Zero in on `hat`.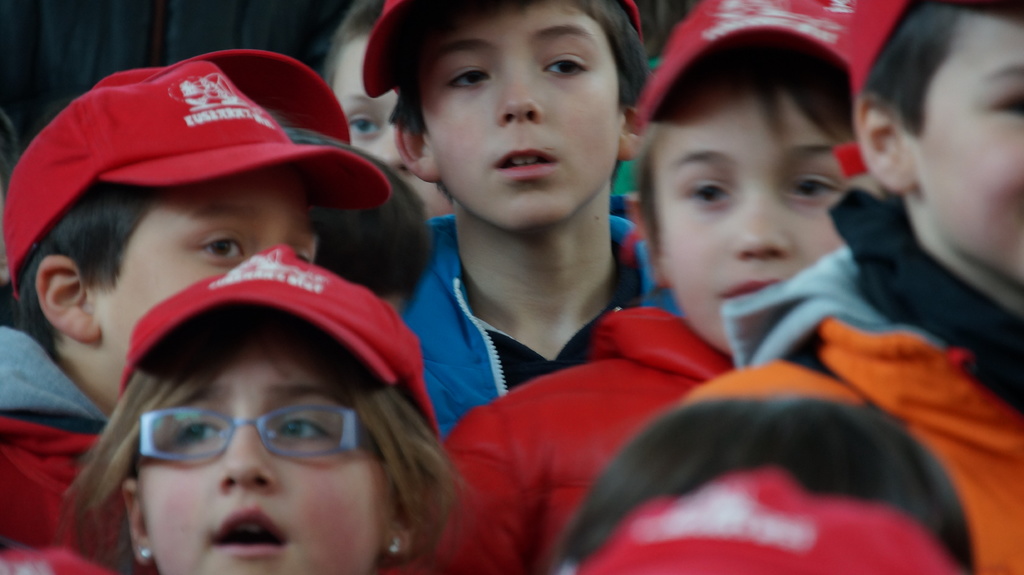
Zeroed in: select_region(3, 56, 394, 303).
